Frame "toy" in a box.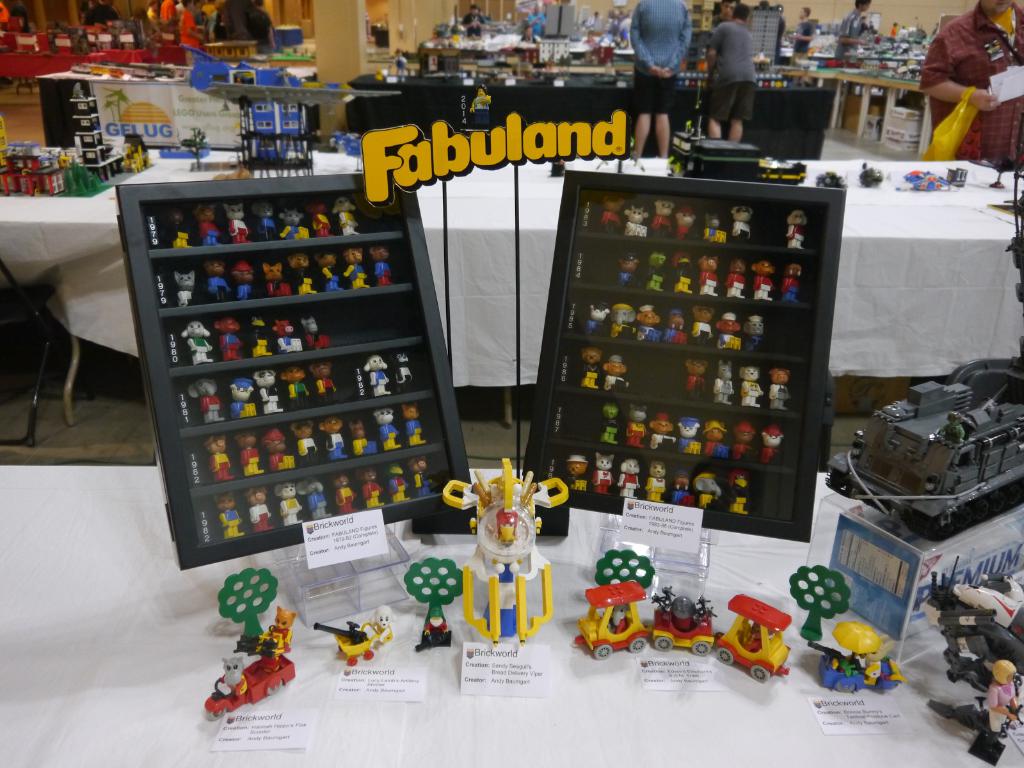
349,415,374,457.
